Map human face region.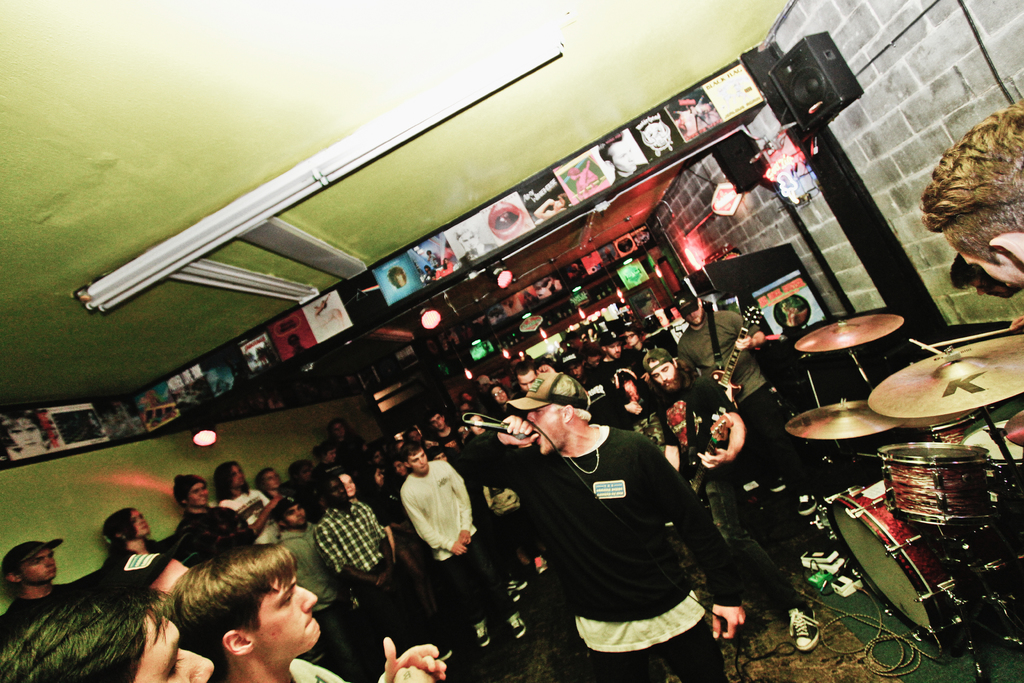
Mapped to (x1=652, y1=364, x2=675, y2=383).
